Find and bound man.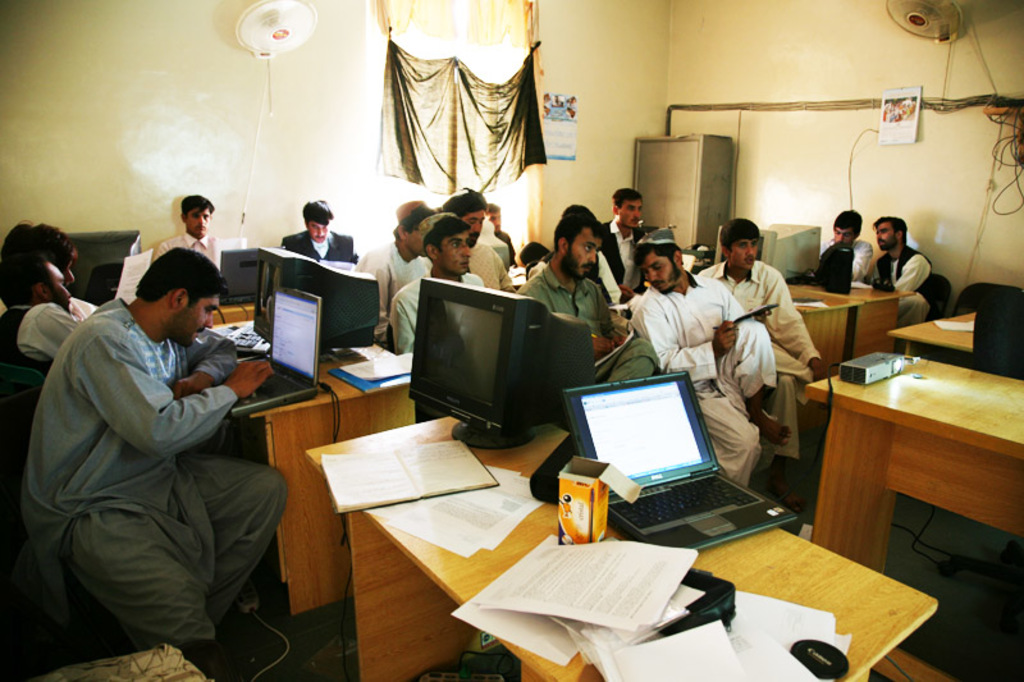
Bound: locate(440, 186, 518, 294).
